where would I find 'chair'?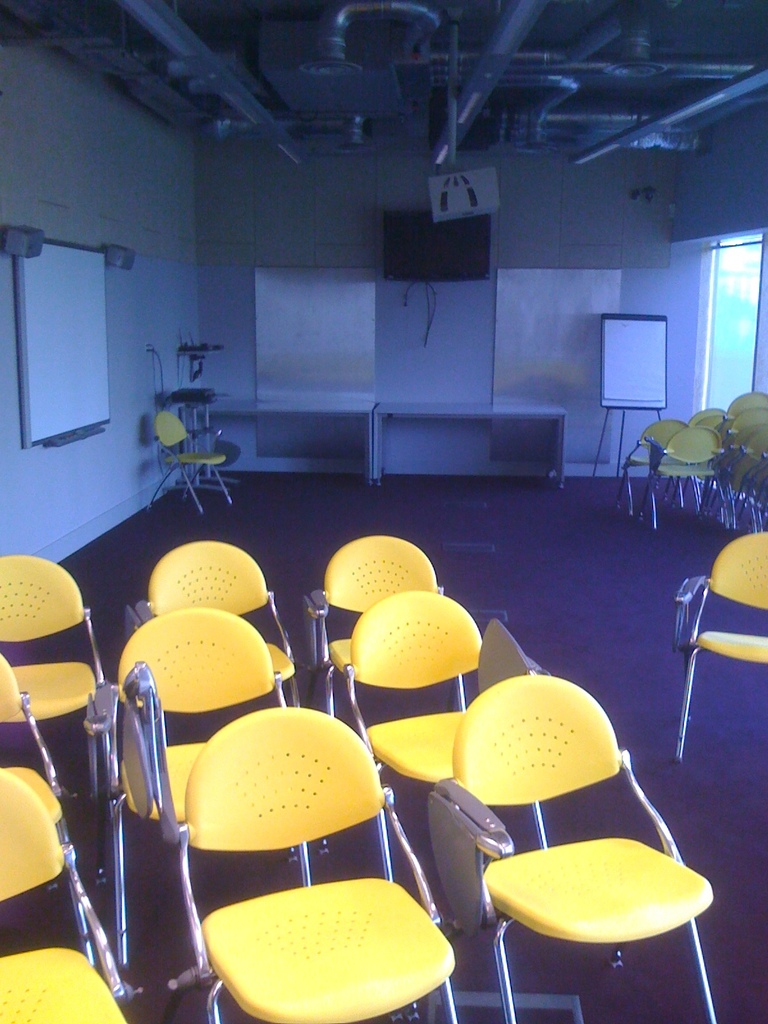
At [left=142, top=406, right=233, bottom=513].
